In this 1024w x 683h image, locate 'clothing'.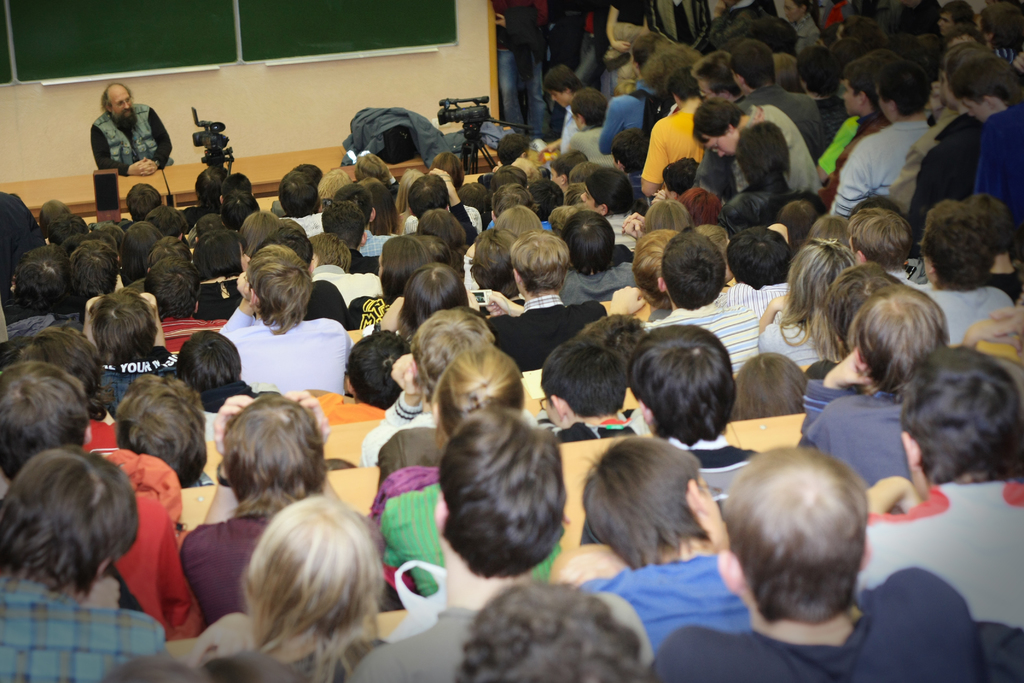
Bounding box: region(613, 240, 641, 259).
